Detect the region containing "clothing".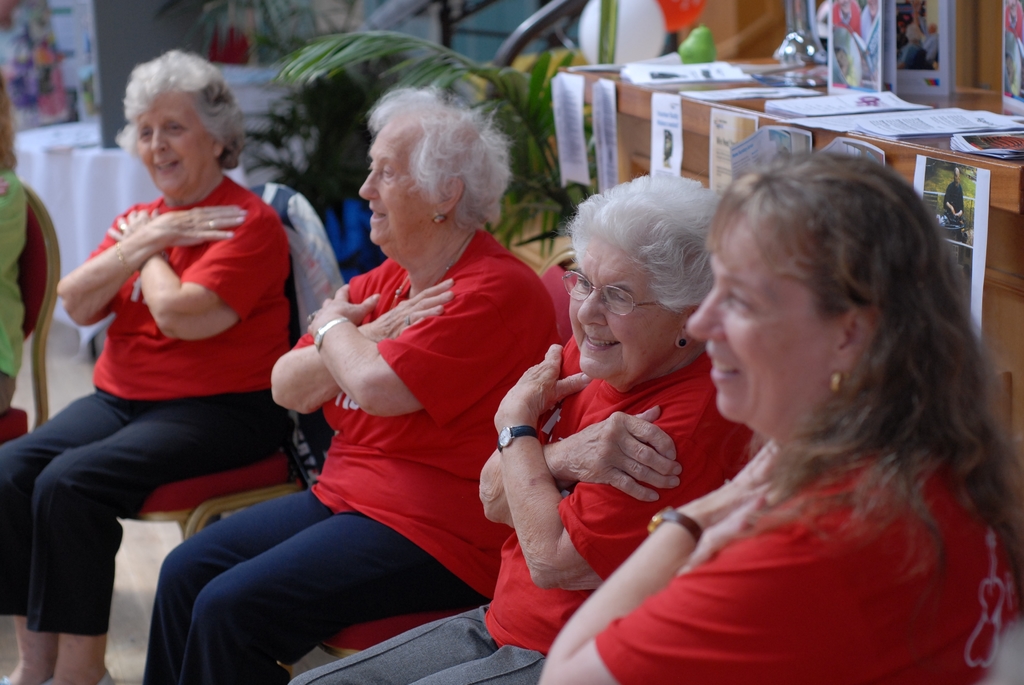
pyautogui.locateOnScreen(588, 440, 1020, 684).
